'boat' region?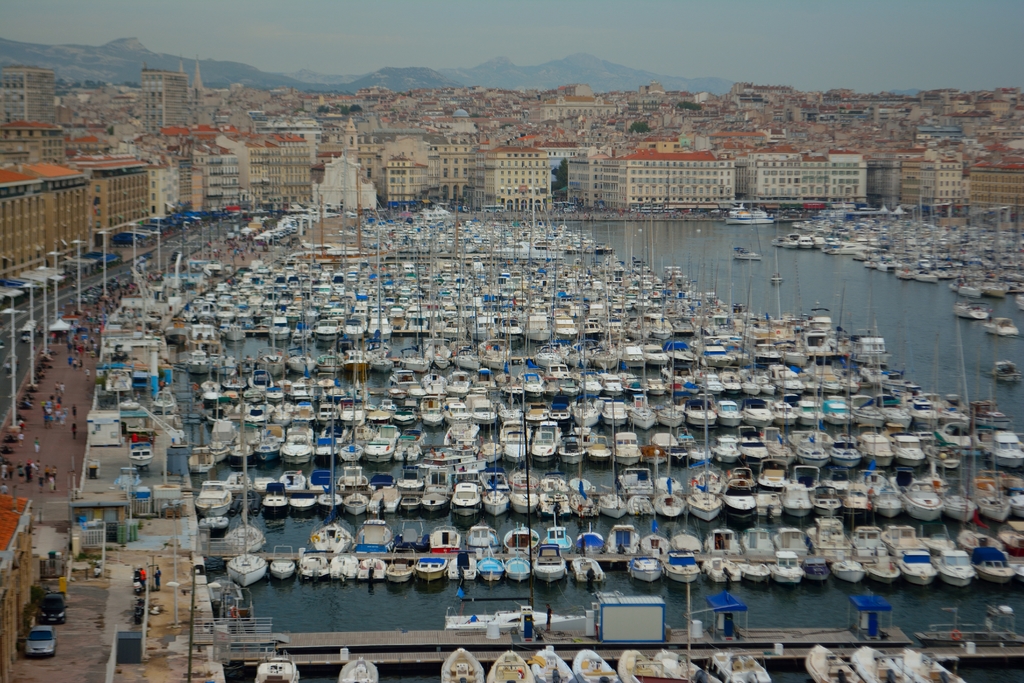
bbox=(710, 651, 769, 682)
